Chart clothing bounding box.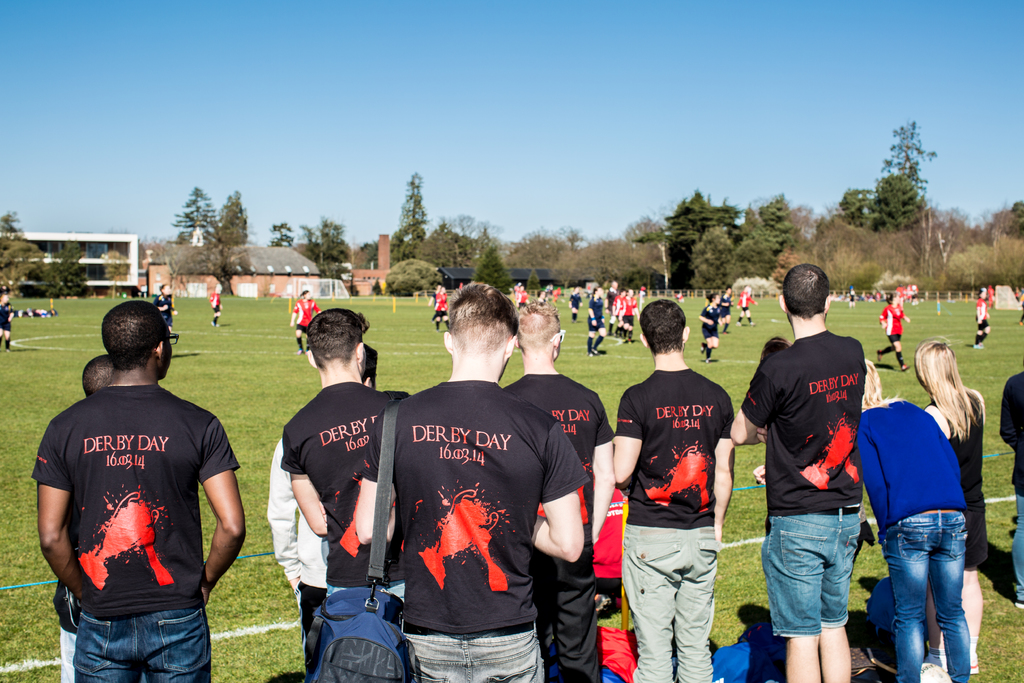
Charted: select_region(435, 318, 438, 329).
